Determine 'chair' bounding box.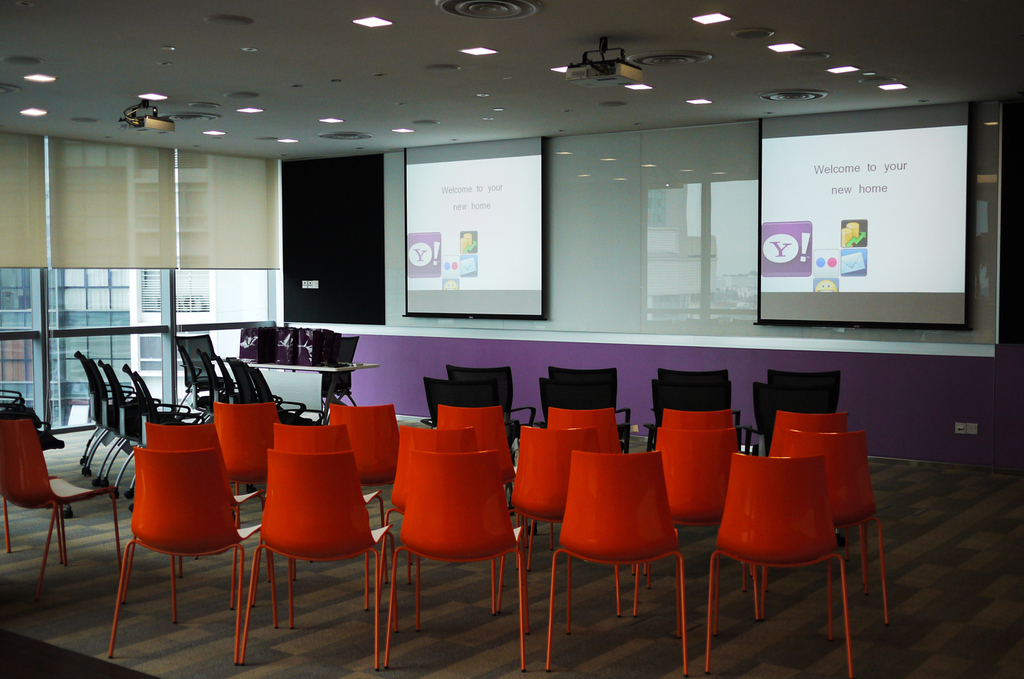
Determined: x1=122, y1=422, x2=265, y2=603.
